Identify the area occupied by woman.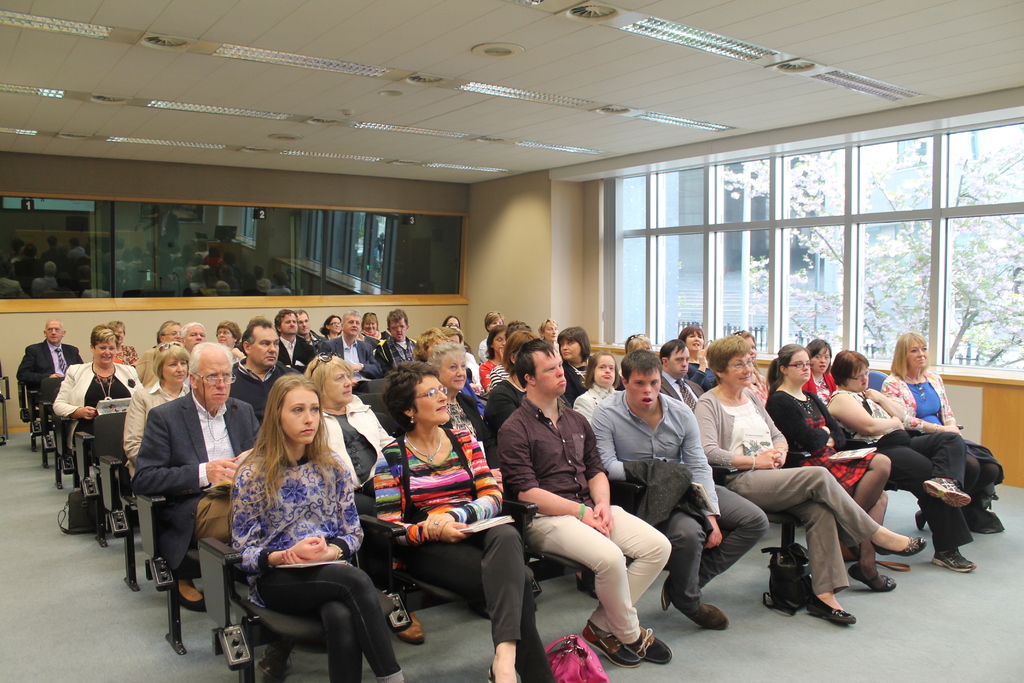
Area: [x1=822, y1=349, x2=972, y2=570].
